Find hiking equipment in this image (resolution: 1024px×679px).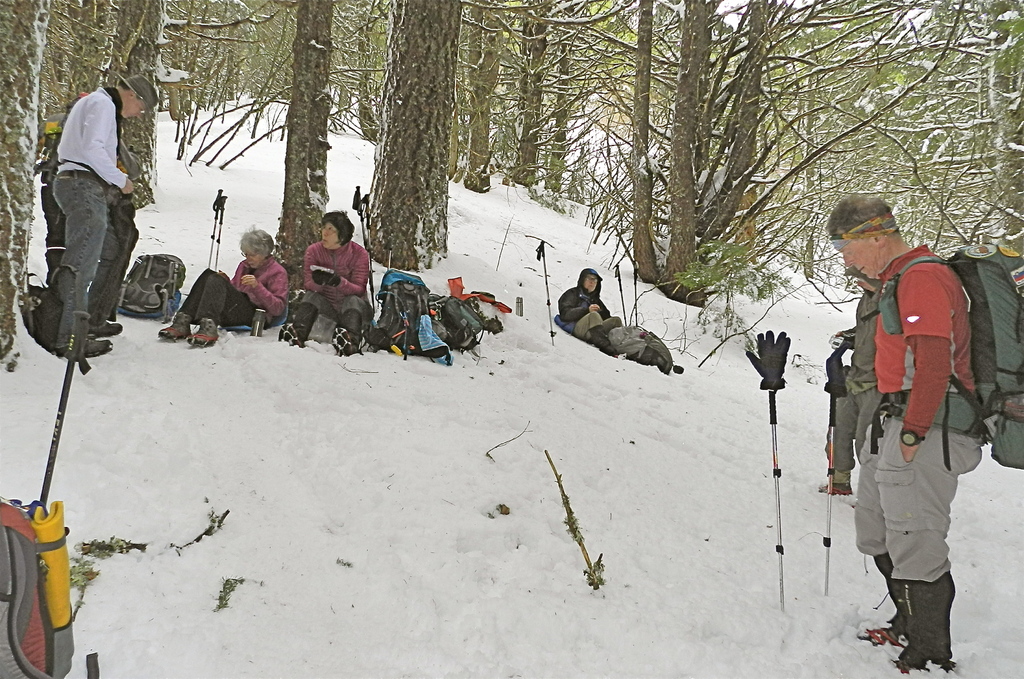
bbox=[348, 183, 372, 313].
